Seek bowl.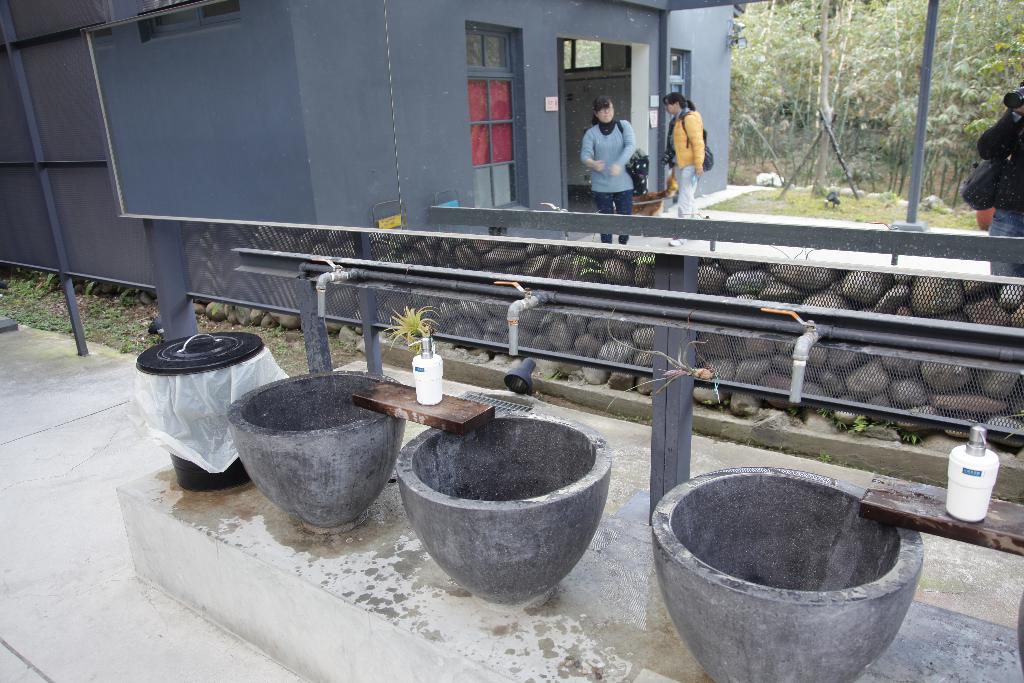
pyautogui.locateOnScreen(230, 397, 407, 535).
